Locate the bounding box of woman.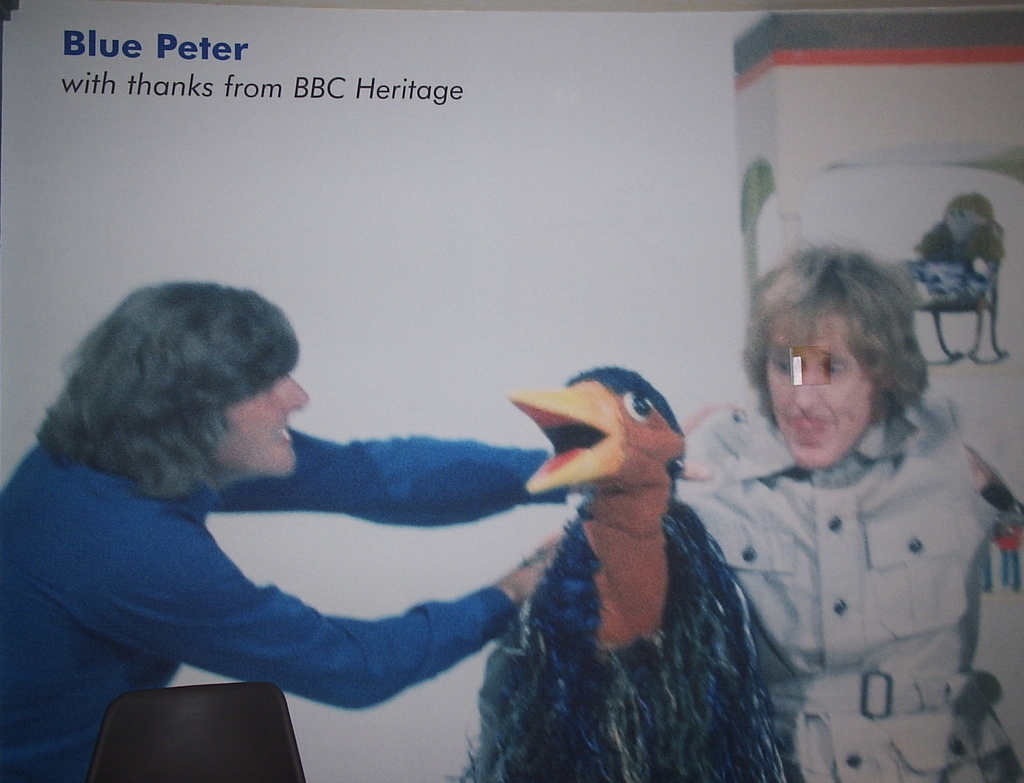
Bounding box: <bbox>684, 229, 1012, 770</bbox>.
